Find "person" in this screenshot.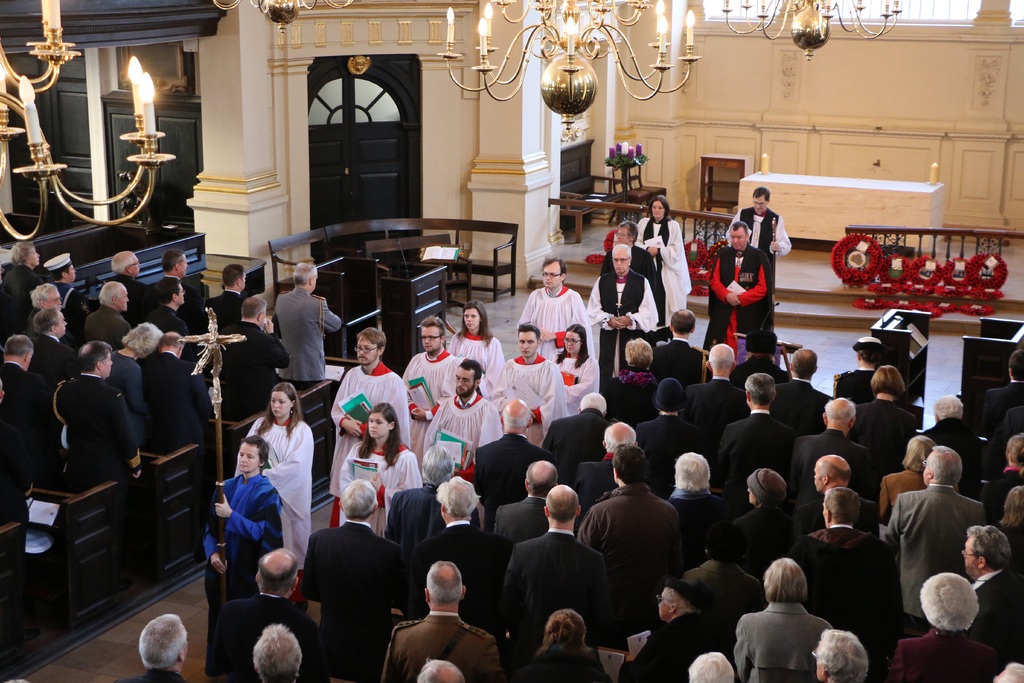
The bounding box for "person" is {"left": 271, "top": 254, "right": 343, "bottom": 384}.
